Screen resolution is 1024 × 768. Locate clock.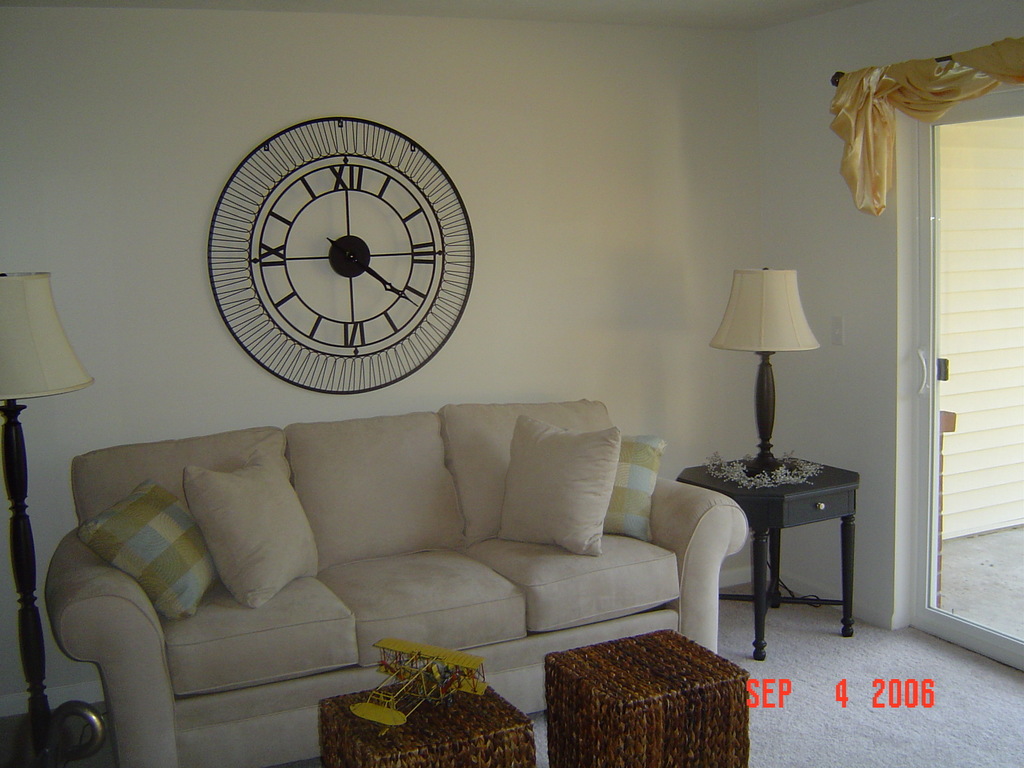
219, 118, 475, 415.
